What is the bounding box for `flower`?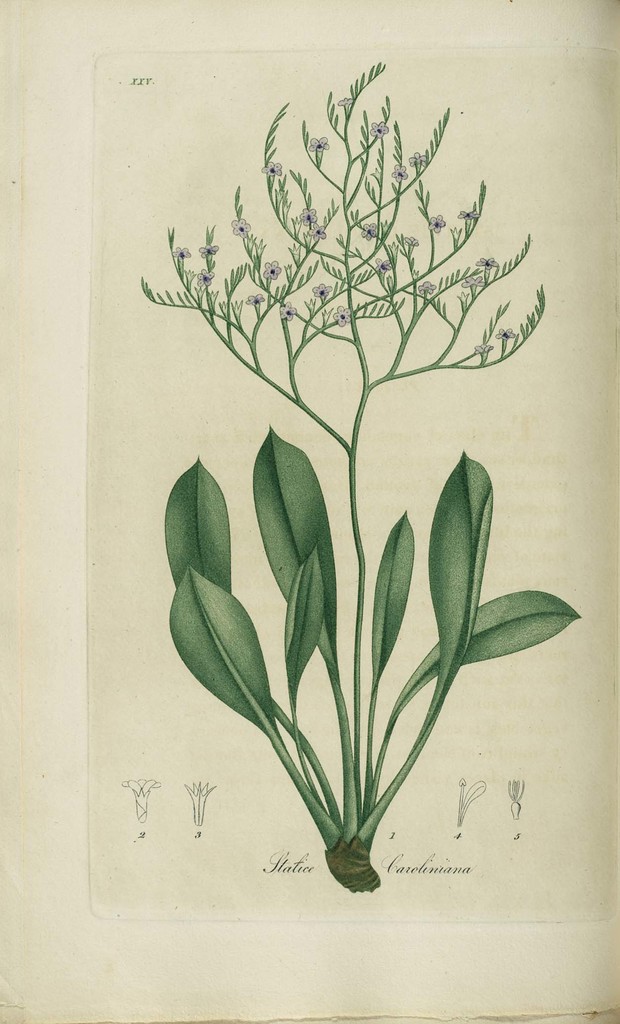
crop(493, 326, 514, 354).
